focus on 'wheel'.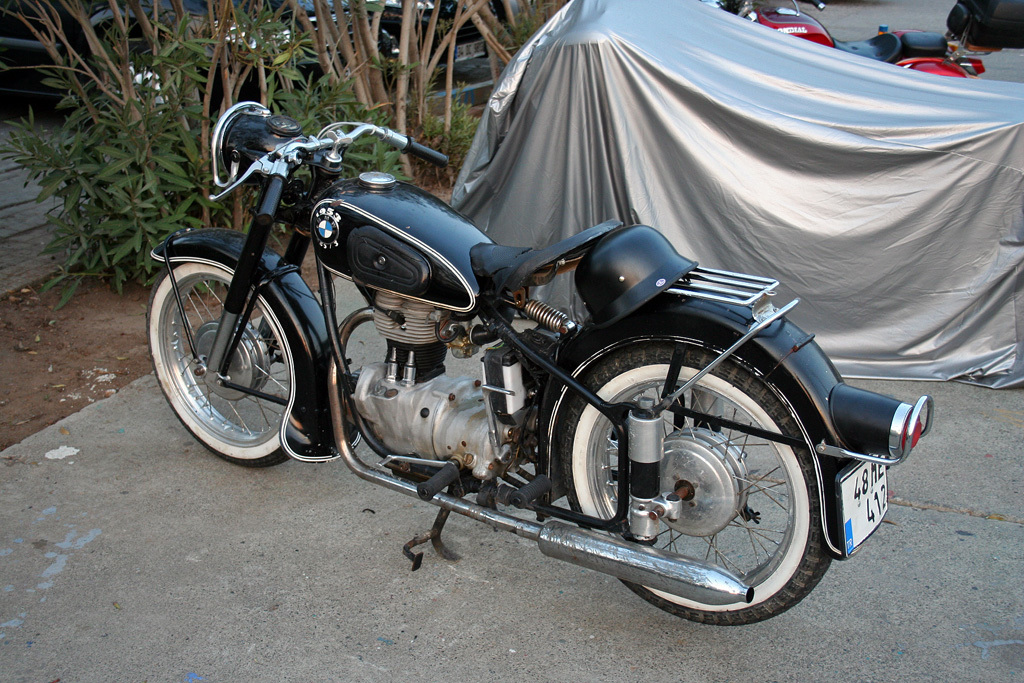
Focused at 566 343 835 629.
